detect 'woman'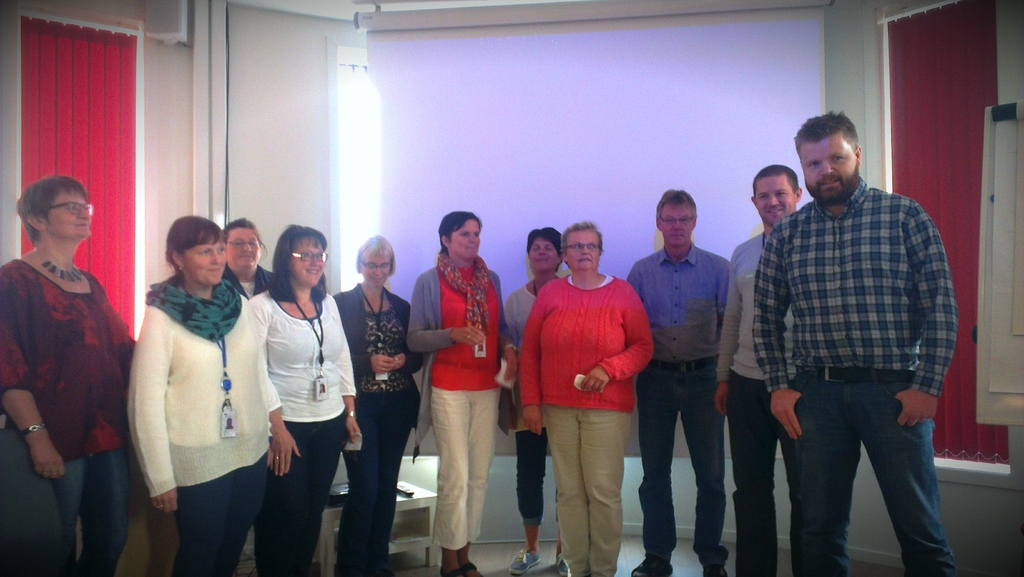
328, 230, 428, 576
